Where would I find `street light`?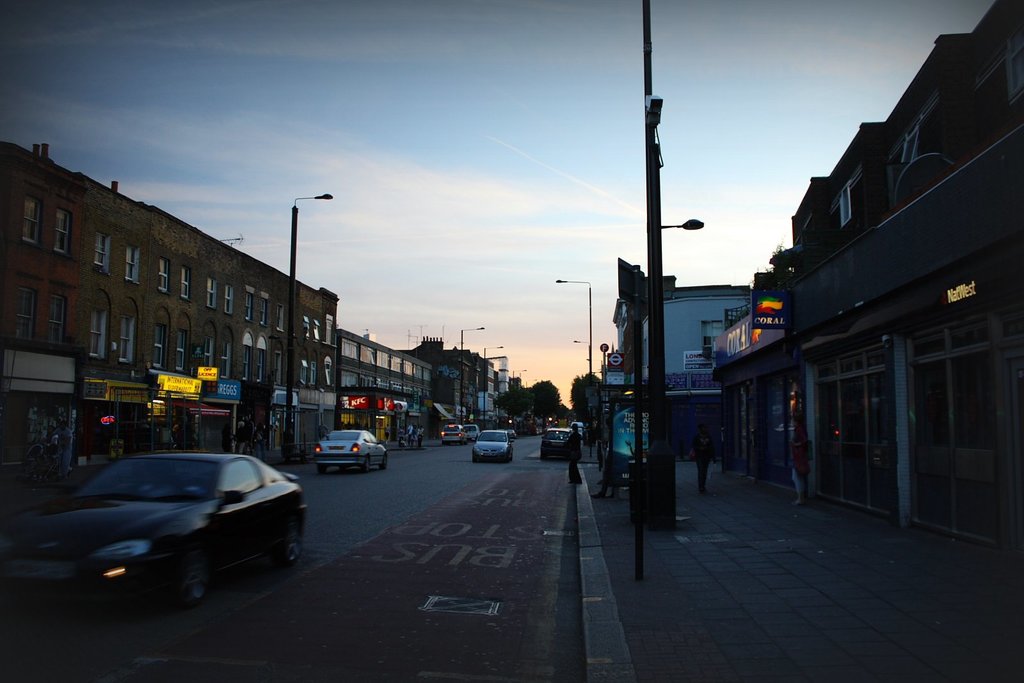
At left=525, top=375, right=541, bottom=389.
